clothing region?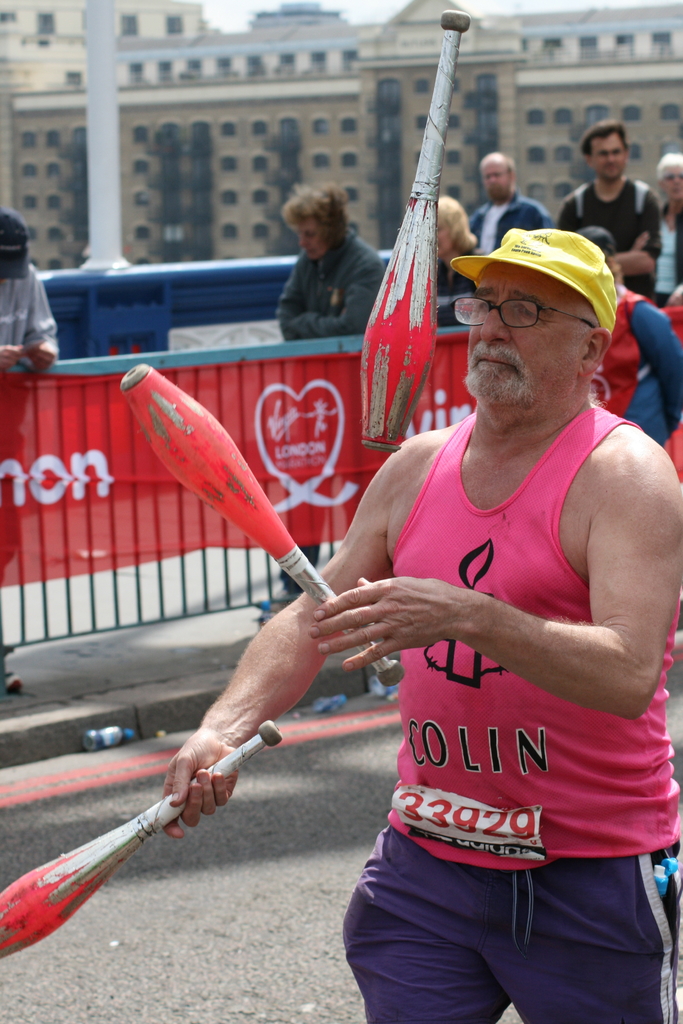
[left=467, top=189, right=549, bottom=251]
